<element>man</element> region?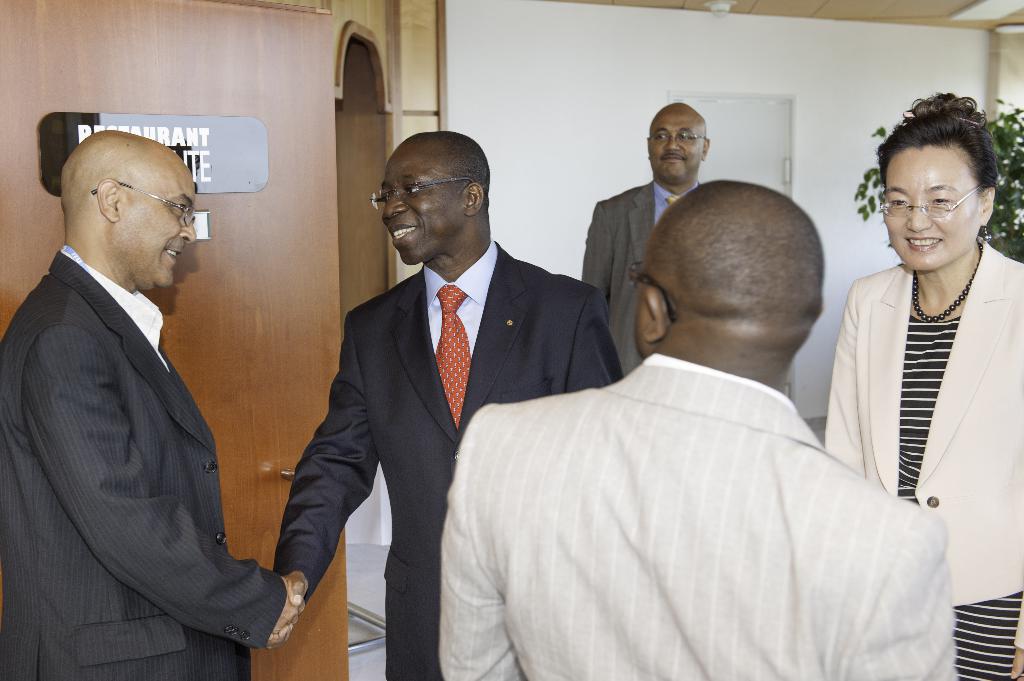
{"x1": 0, "y1": 131, "x2": 308, "y2": 680}
